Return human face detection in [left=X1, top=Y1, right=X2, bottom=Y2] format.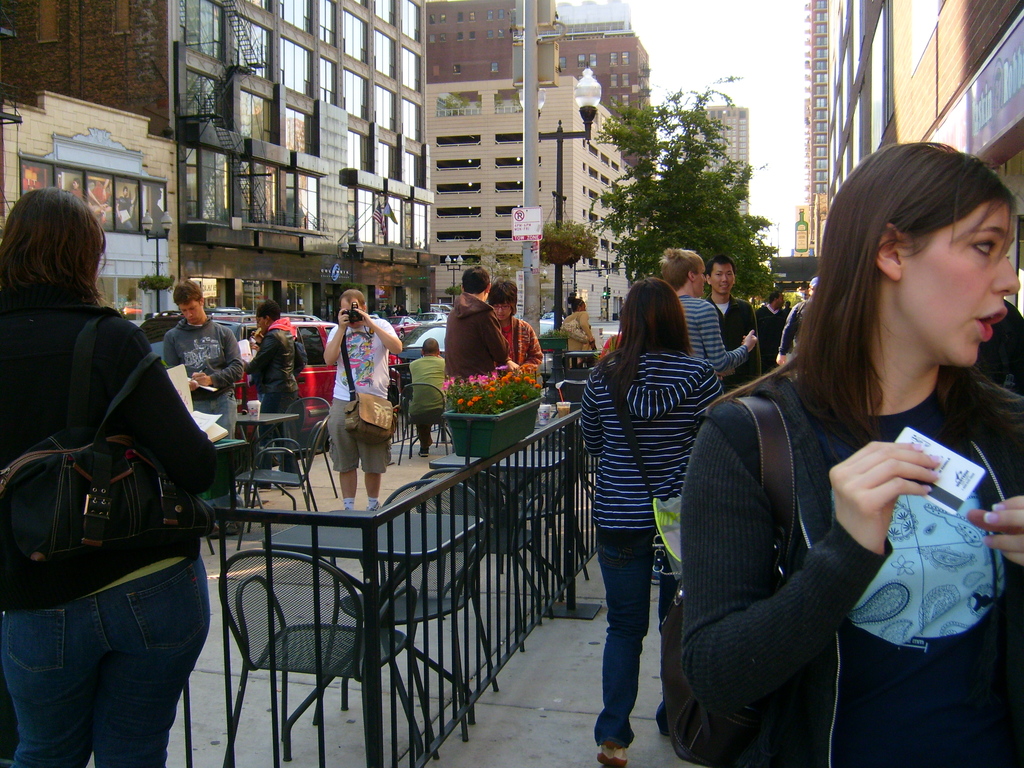
[left=177, top=298, right=205, bottom=328].
